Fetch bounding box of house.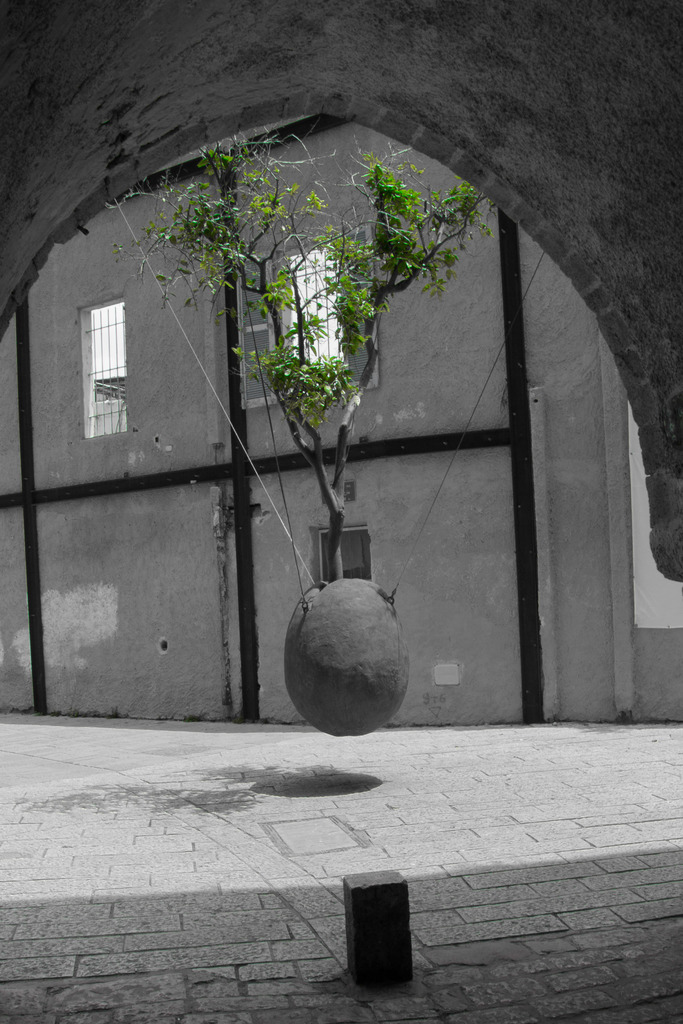
Bbox: locate(1, 104, 682, 731).
